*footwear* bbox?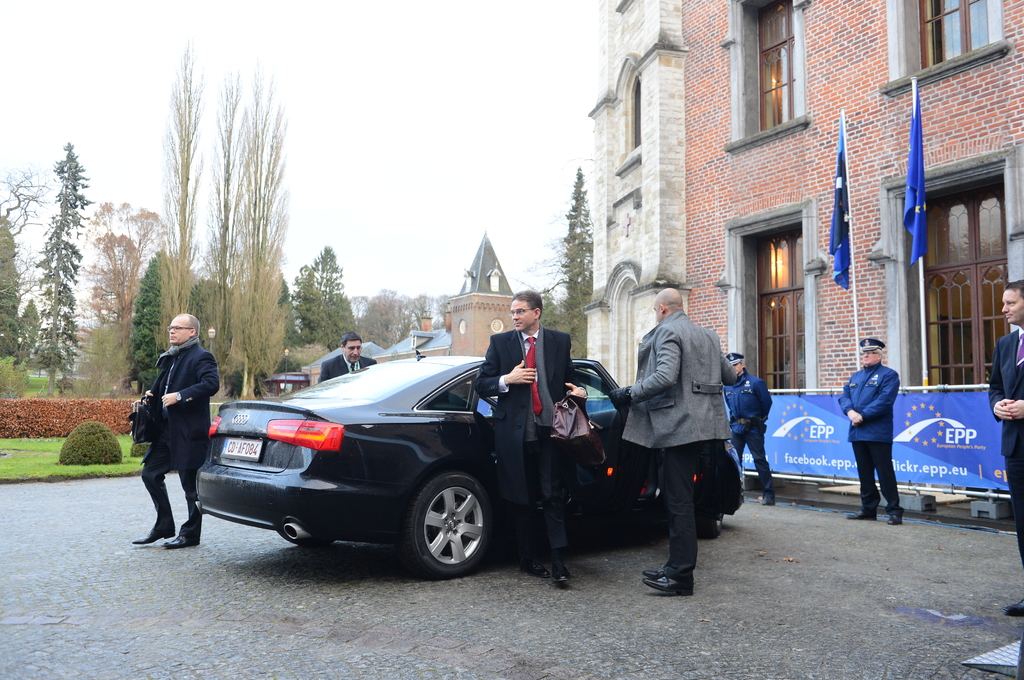
164 535 195 550
